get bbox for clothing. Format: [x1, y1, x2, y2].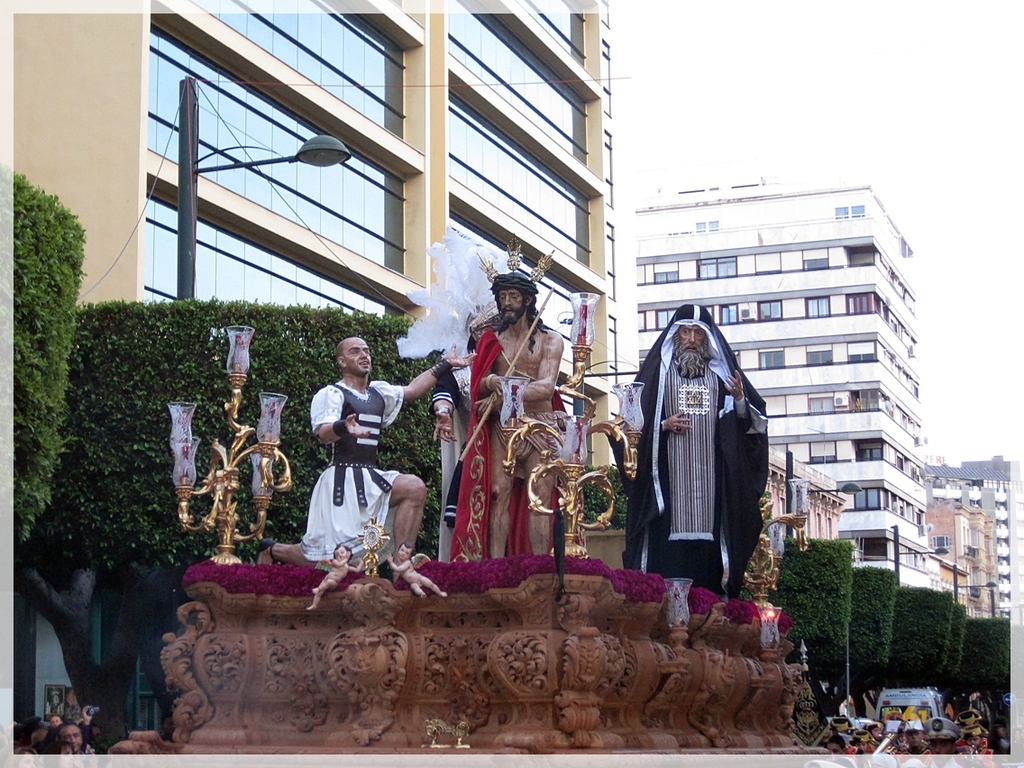
[306, 373, 404, 580].
